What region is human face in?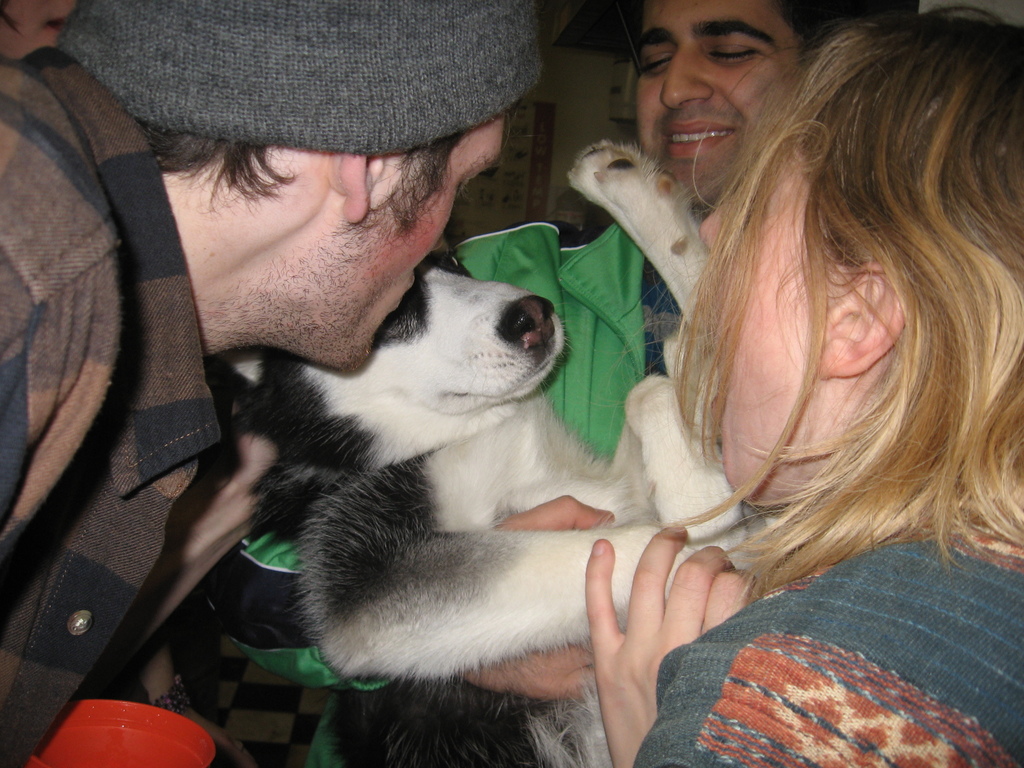
[x1=636, y1=0, x2=808, y2=221].
